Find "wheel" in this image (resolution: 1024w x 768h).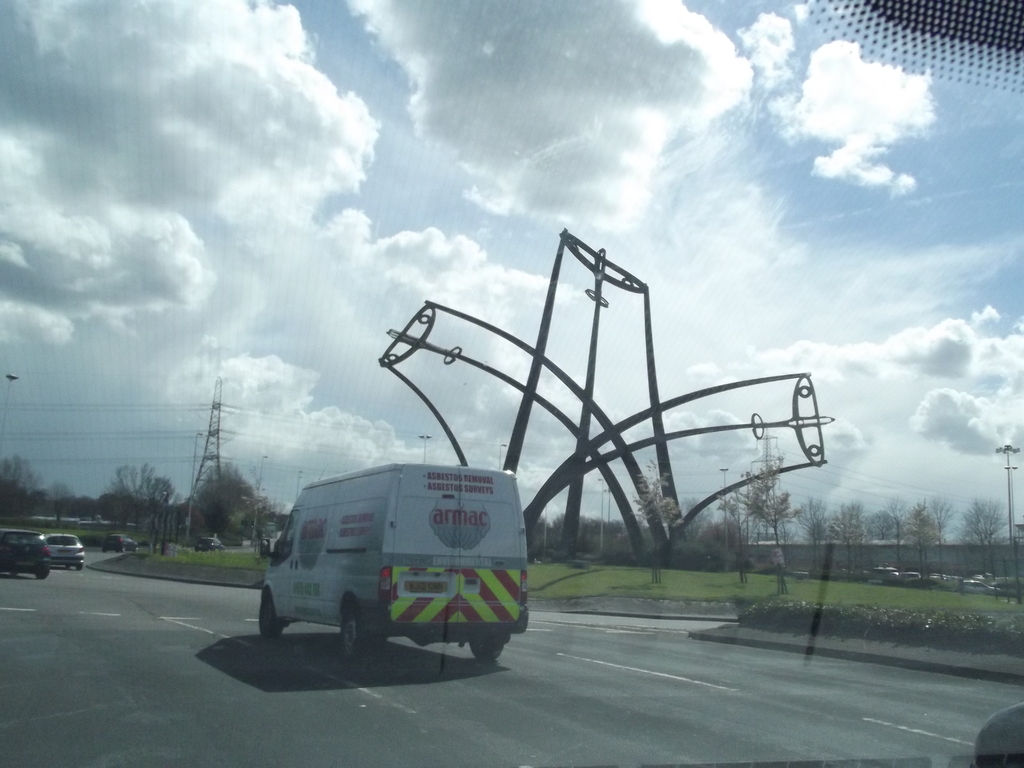
[left=77, top=564, right=84, bottom=571].
